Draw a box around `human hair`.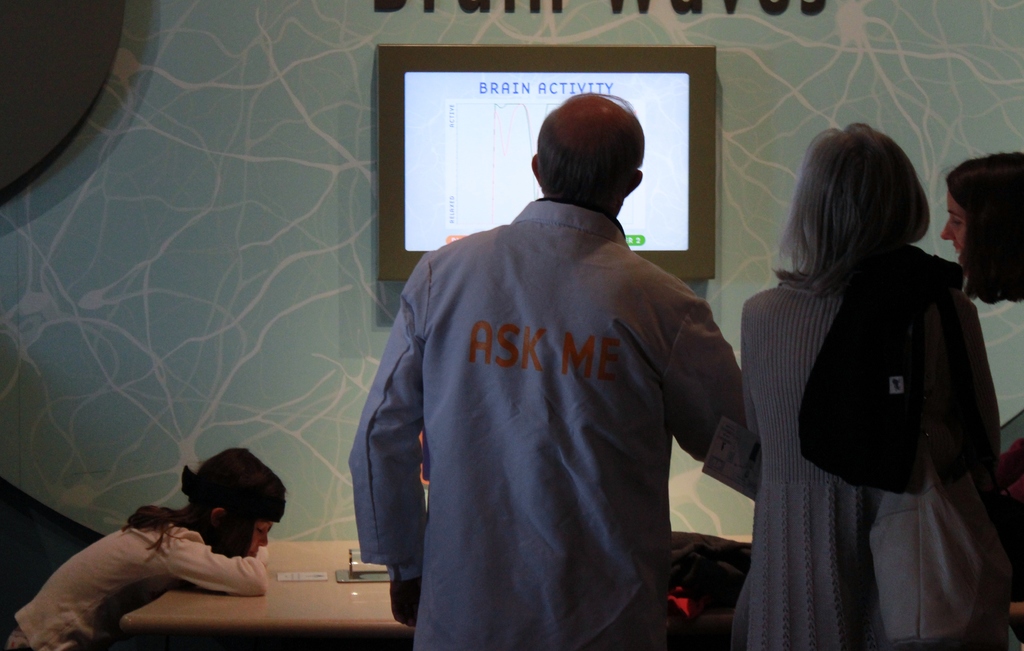
946,152,1023,312.
